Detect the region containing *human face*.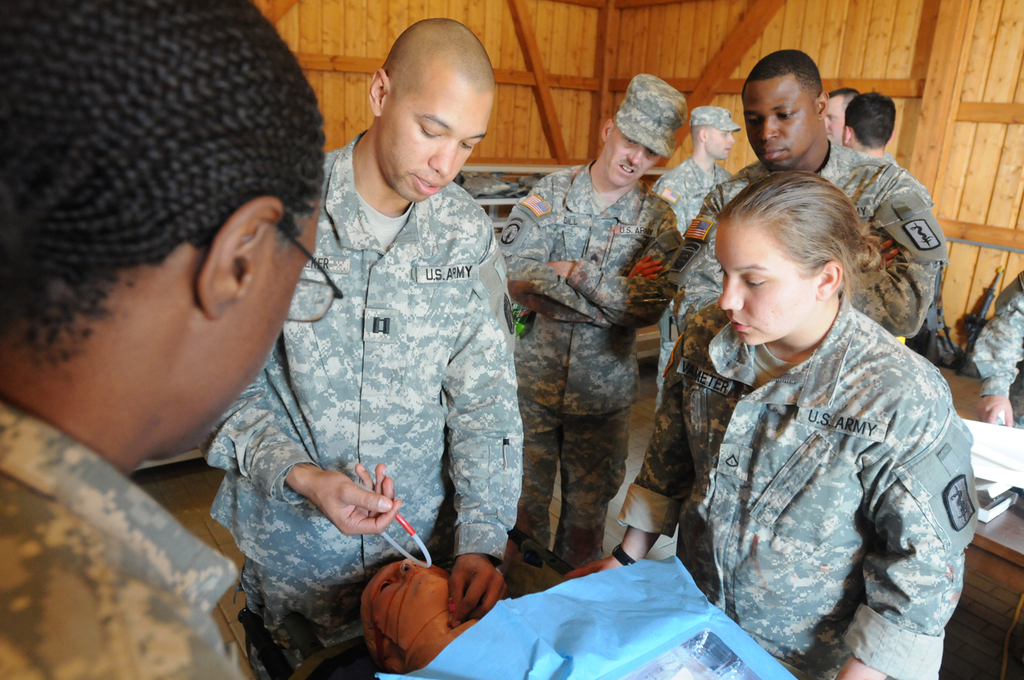
(left=713, top=219, right=820, bottom=348).
